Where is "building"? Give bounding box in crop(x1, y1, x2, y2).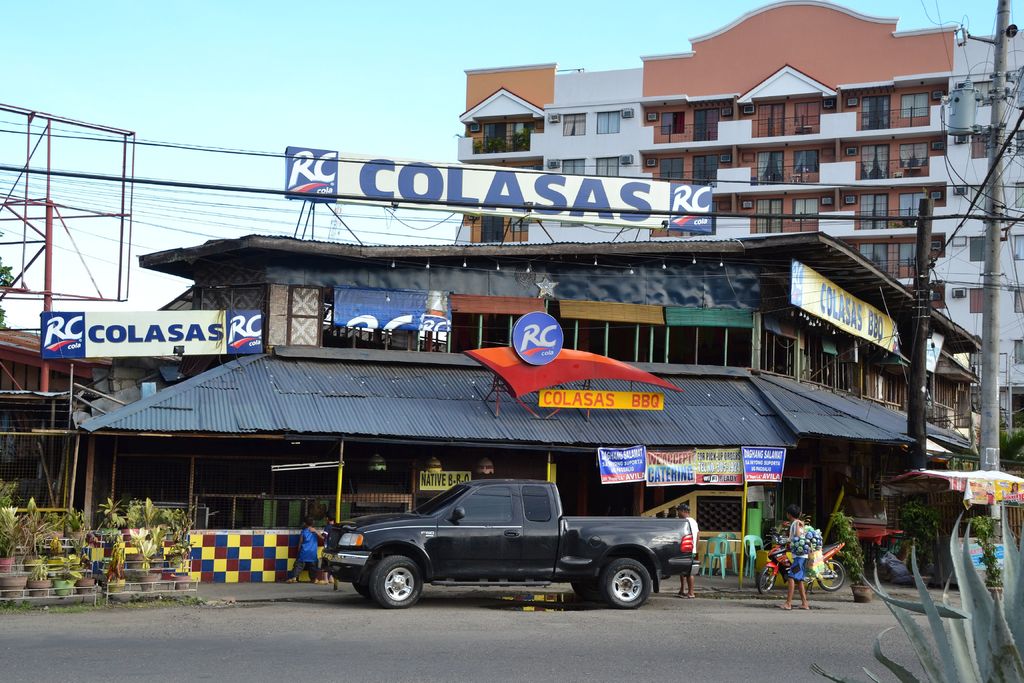
crop(453, 0, 1023, 448).
